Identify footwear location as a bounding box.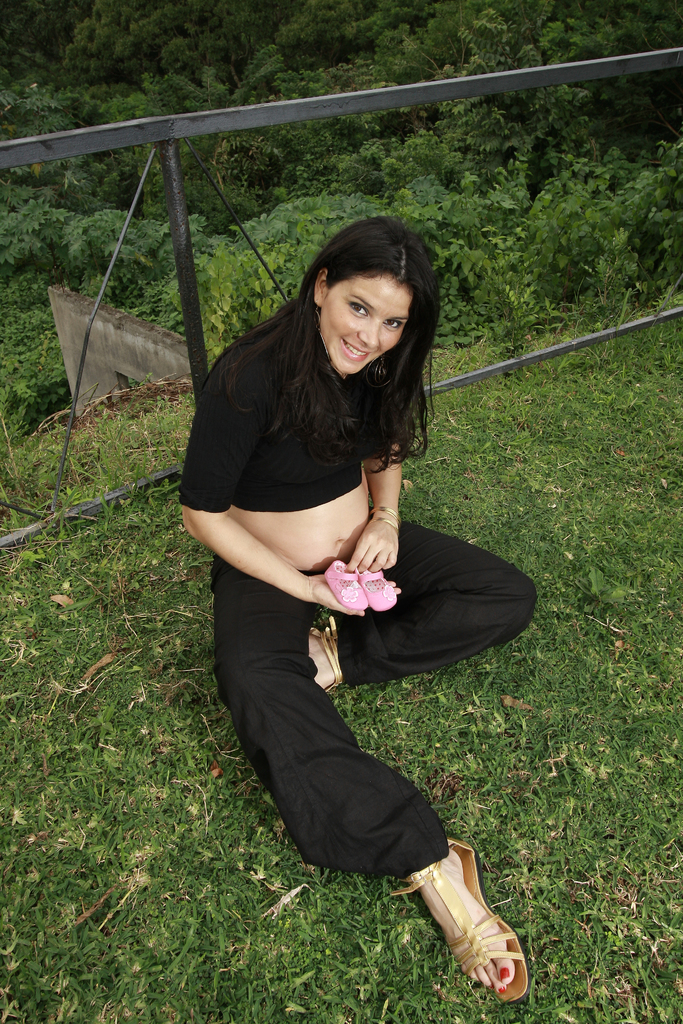
bbox=[325, 557, 366, 610].
